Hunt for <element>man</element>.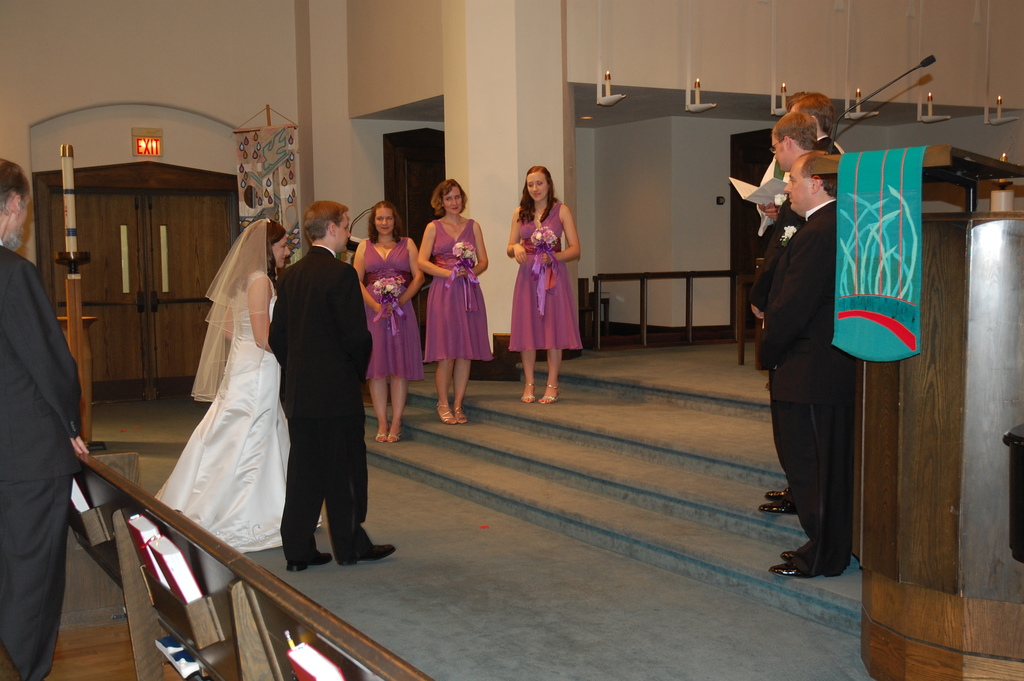
Hunted down at locate(754, 106, 817, 521).
